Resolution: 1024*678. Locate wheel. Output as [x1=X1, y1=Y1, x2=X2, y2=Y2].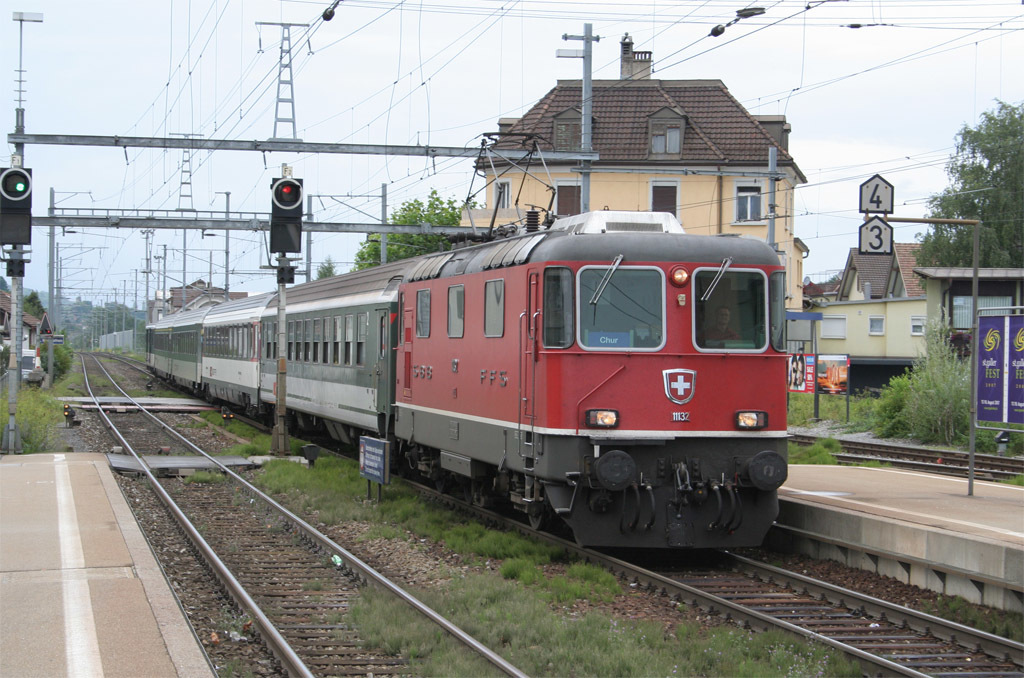
[x1=427, y1=466, x2=444, y2=488].
